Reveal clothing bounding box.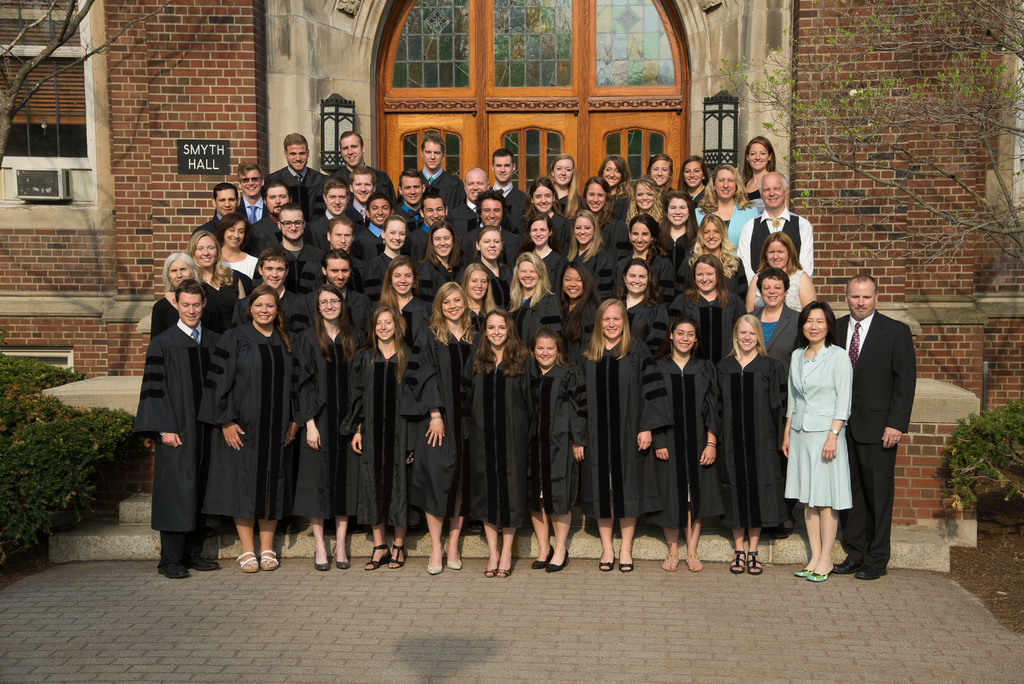
Revealed: 746 308 800 357.
